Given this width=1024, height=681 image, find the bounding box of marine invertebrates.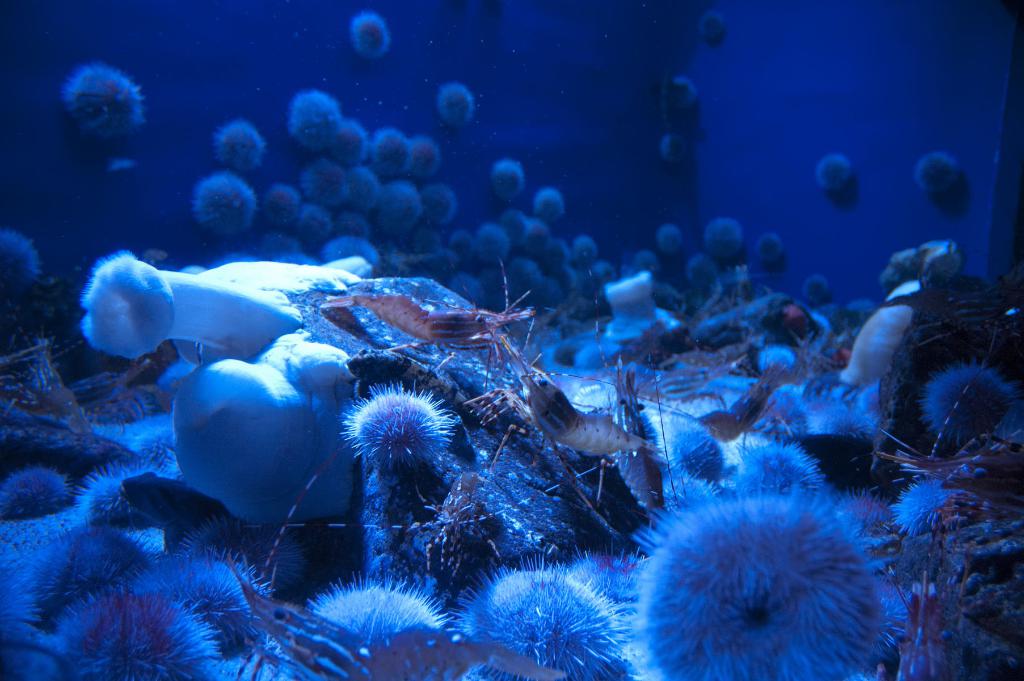
[290,199,335,254].
